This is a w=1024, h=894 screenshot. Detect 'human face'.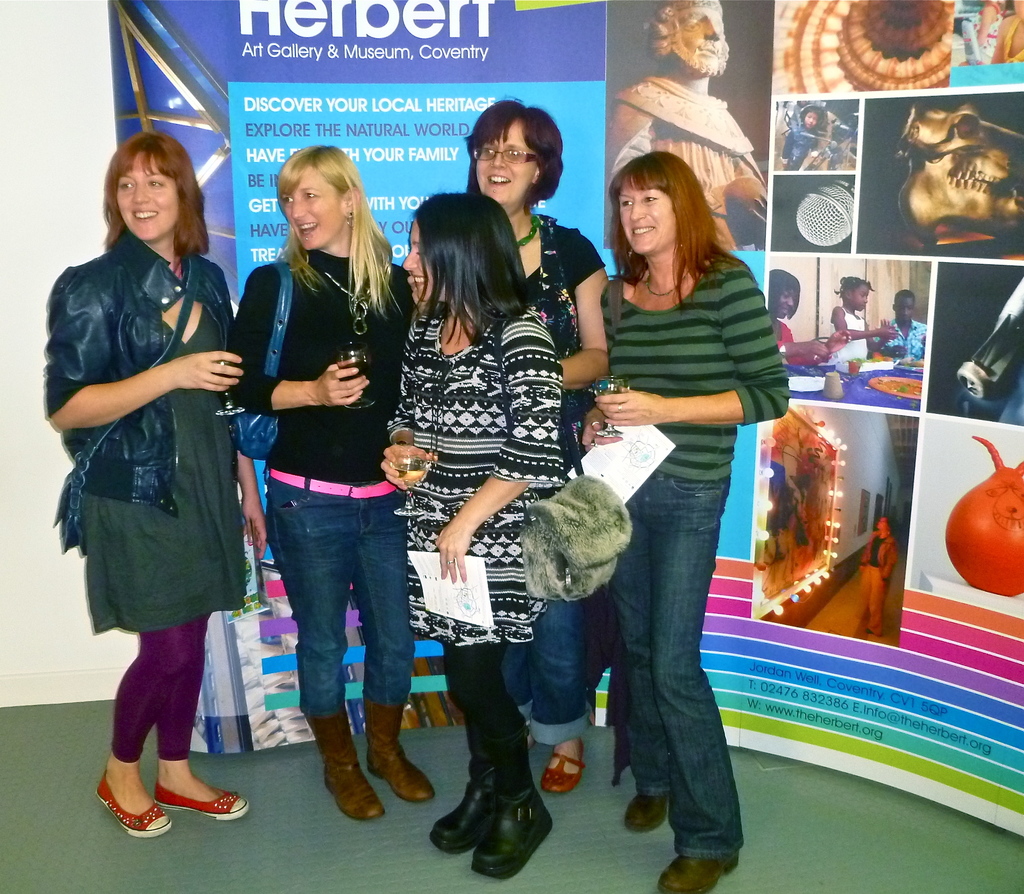
115, 150, 182, 244.
